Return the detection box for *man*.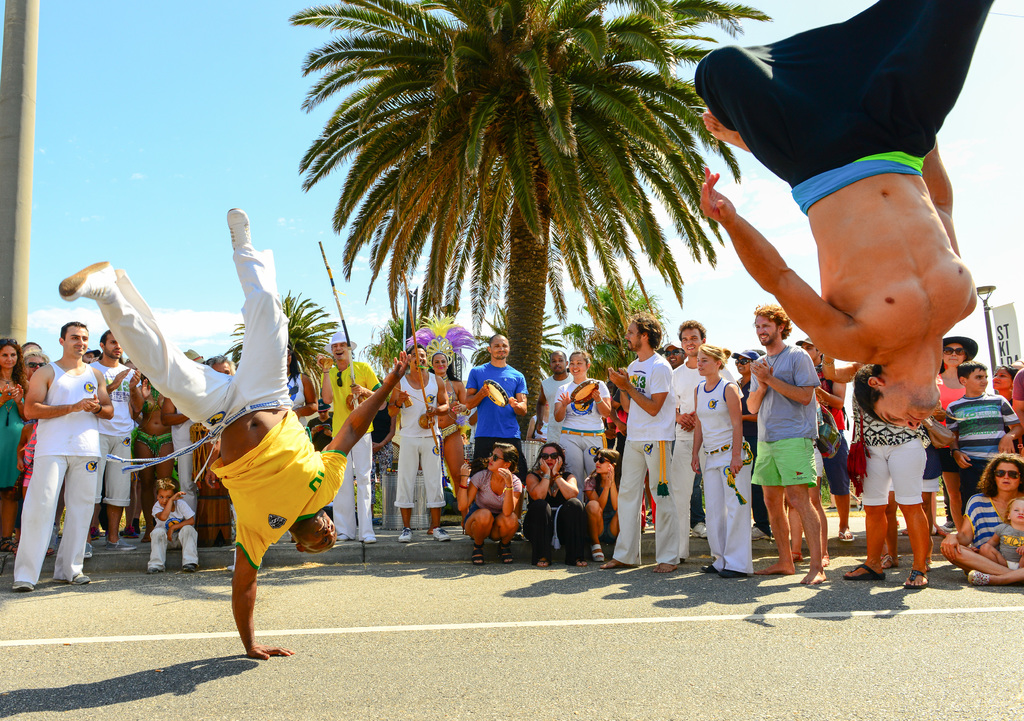
(733, 305, 838, 594).
